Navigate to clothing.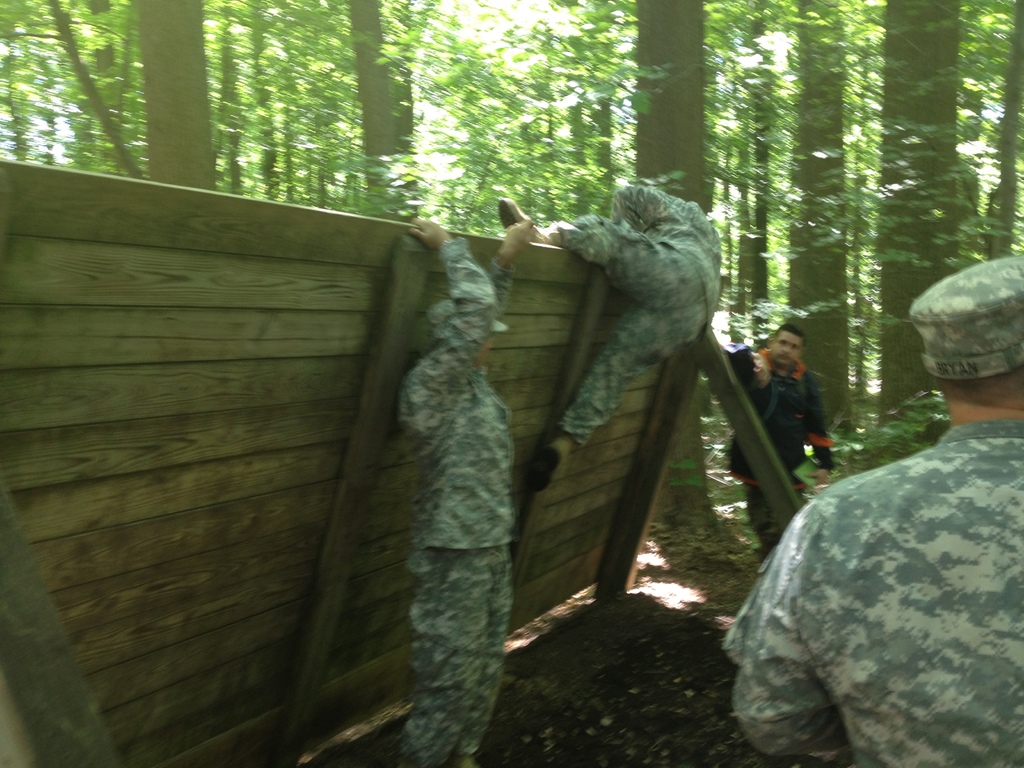
Navigation target: bbox(724, 392, 1018, 767).
